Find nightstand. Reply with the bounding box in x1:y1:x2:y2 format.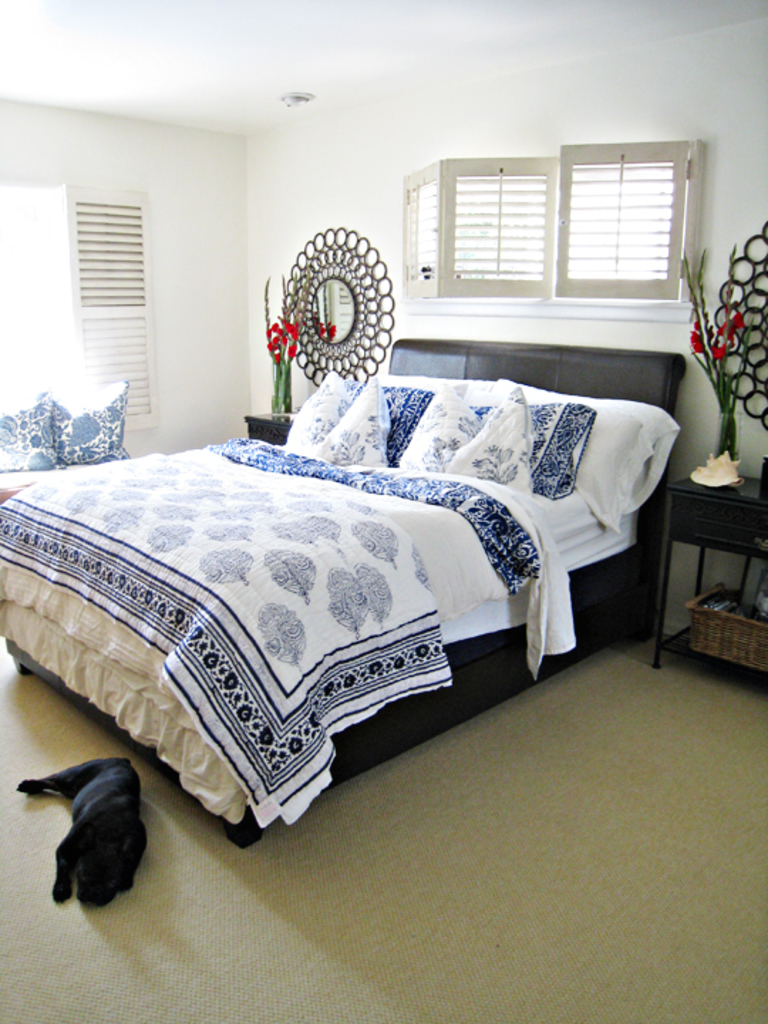
240:393:329:447.
